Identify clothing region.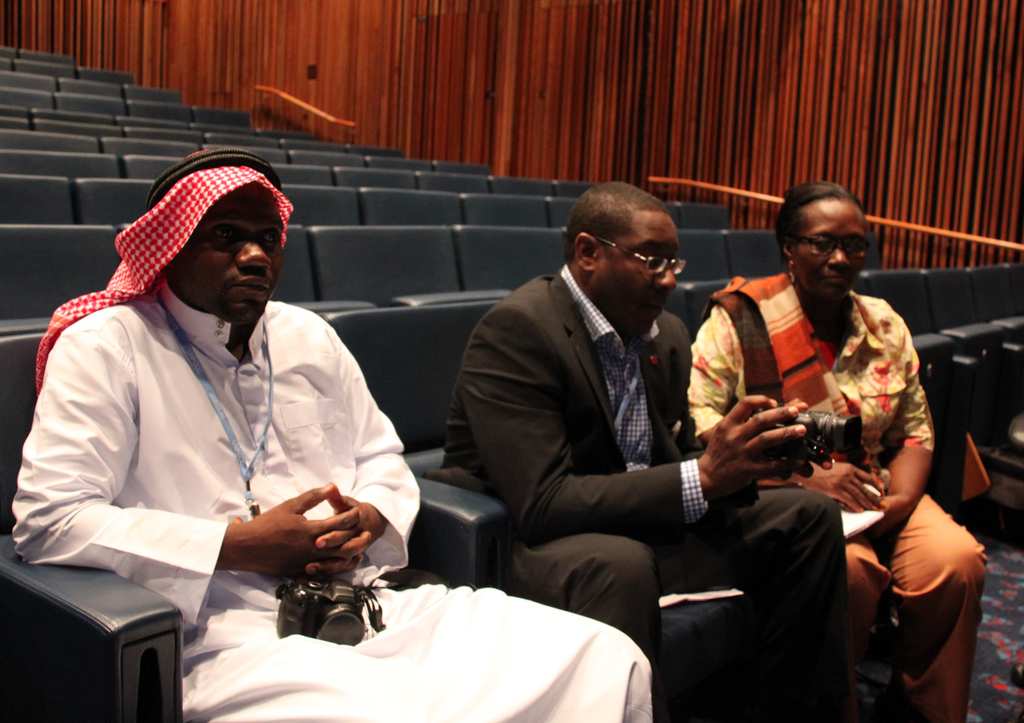
Region: (left=13, top=278, right=654, bottom=722).
